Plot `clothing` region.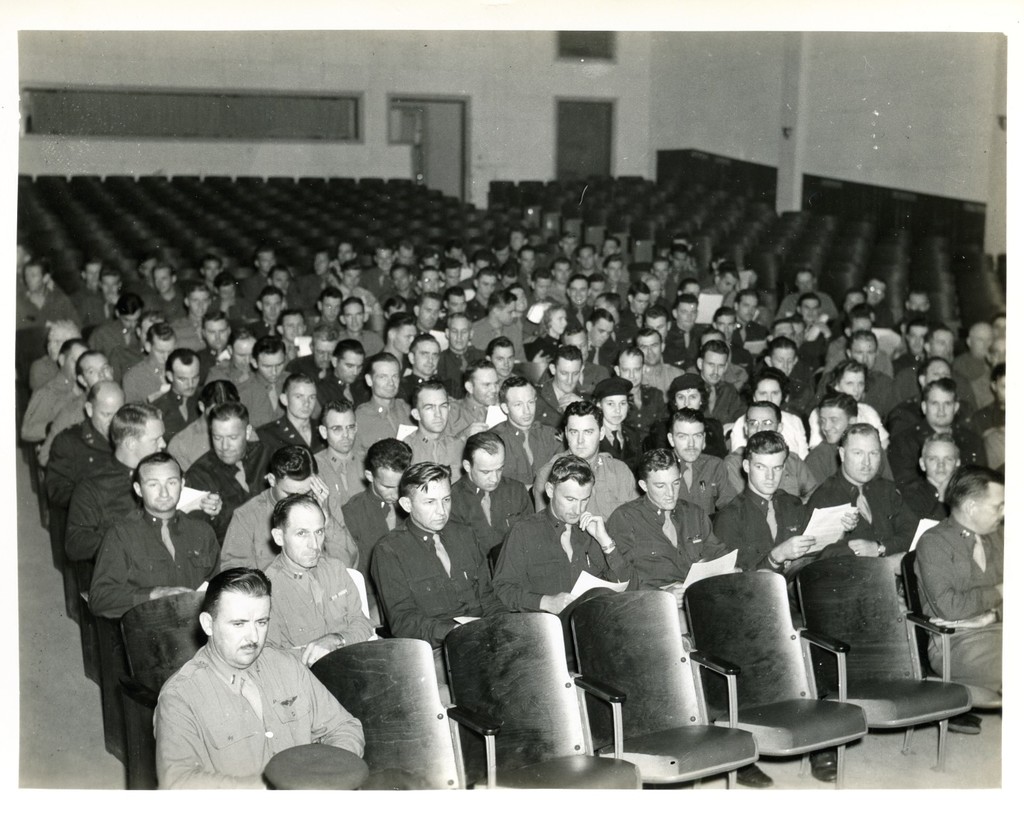
Plotted at (26, 365, 73, 441).
